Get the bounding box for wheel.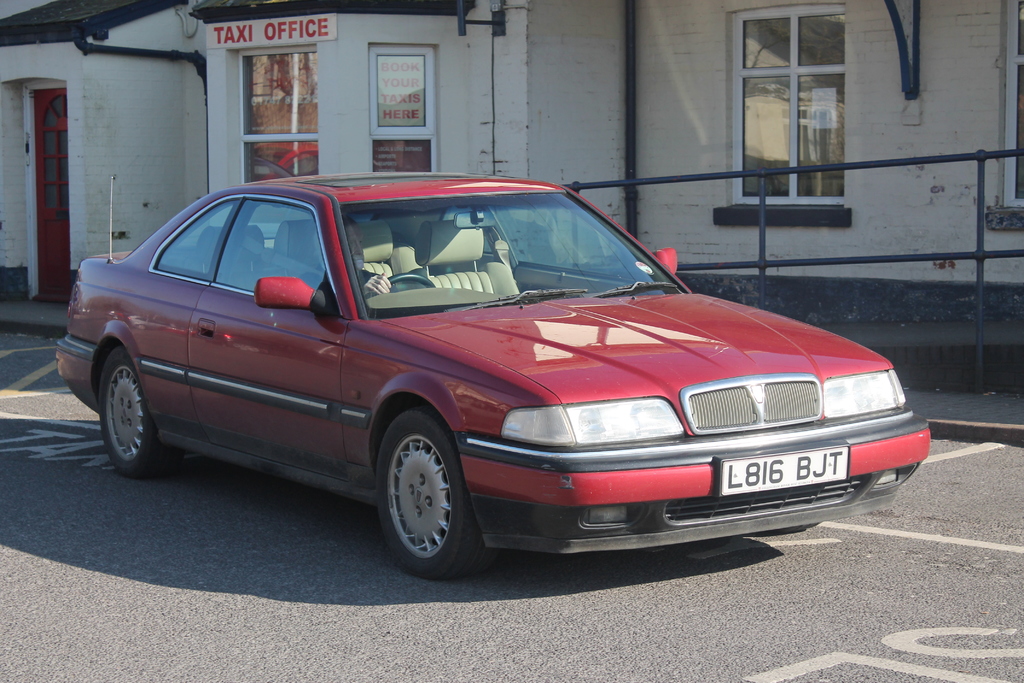
select_region(97, 347, 176, 477).
